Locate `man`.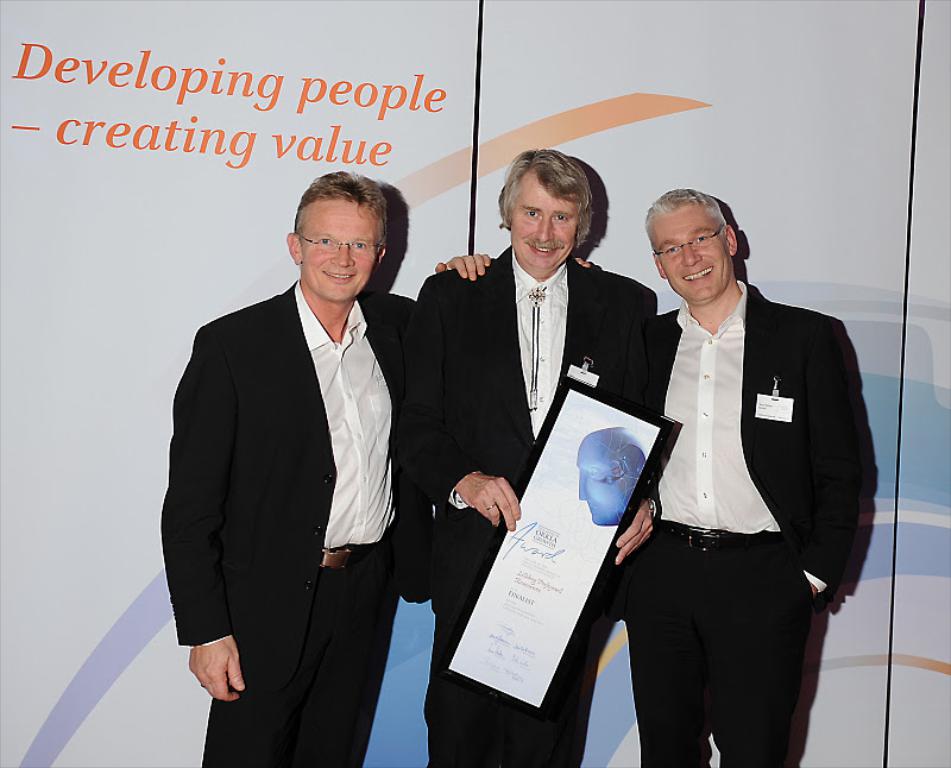
Bounding box: locate(159, 168, 492, 767).
